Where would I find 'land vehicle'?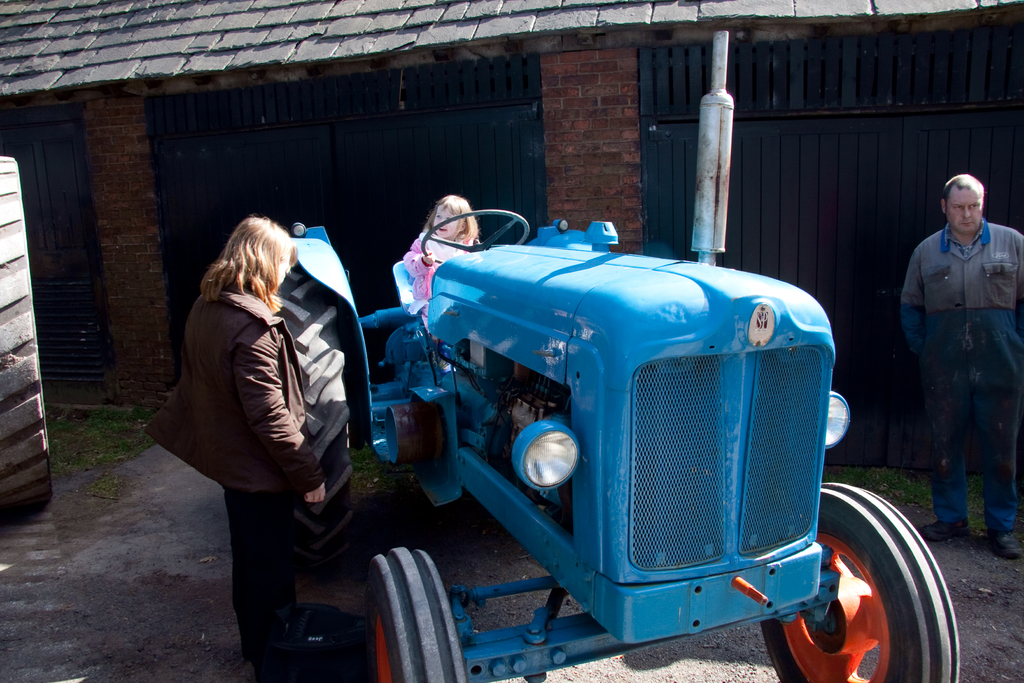
At box(273, 29, 961, 682).
